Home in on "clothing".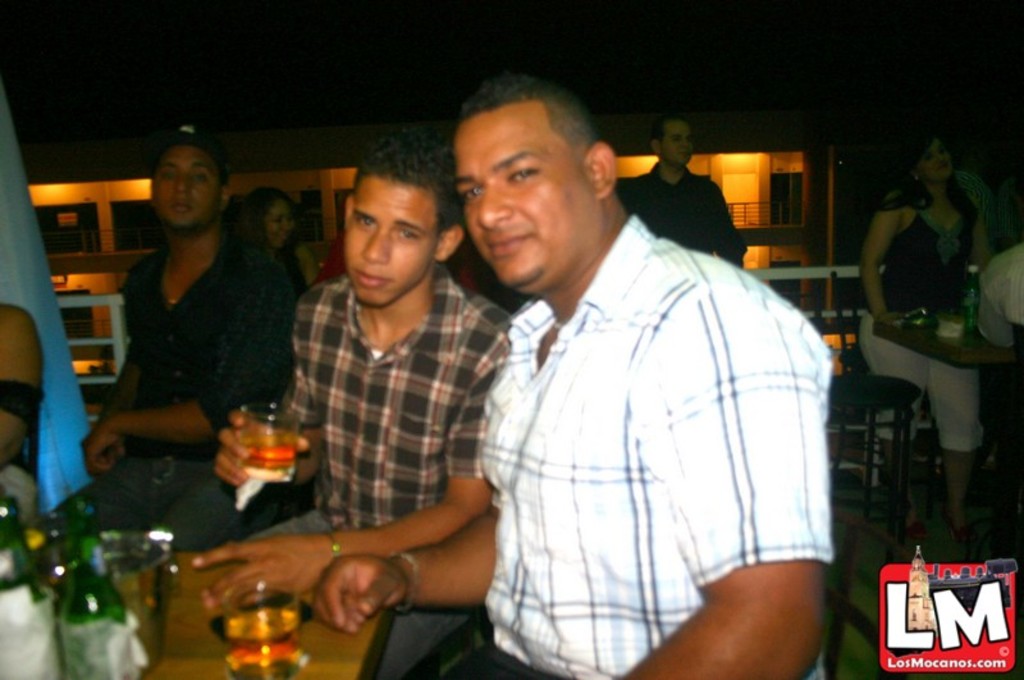
Homed in at x1=182 y1=301 x2=490 y2=679.
